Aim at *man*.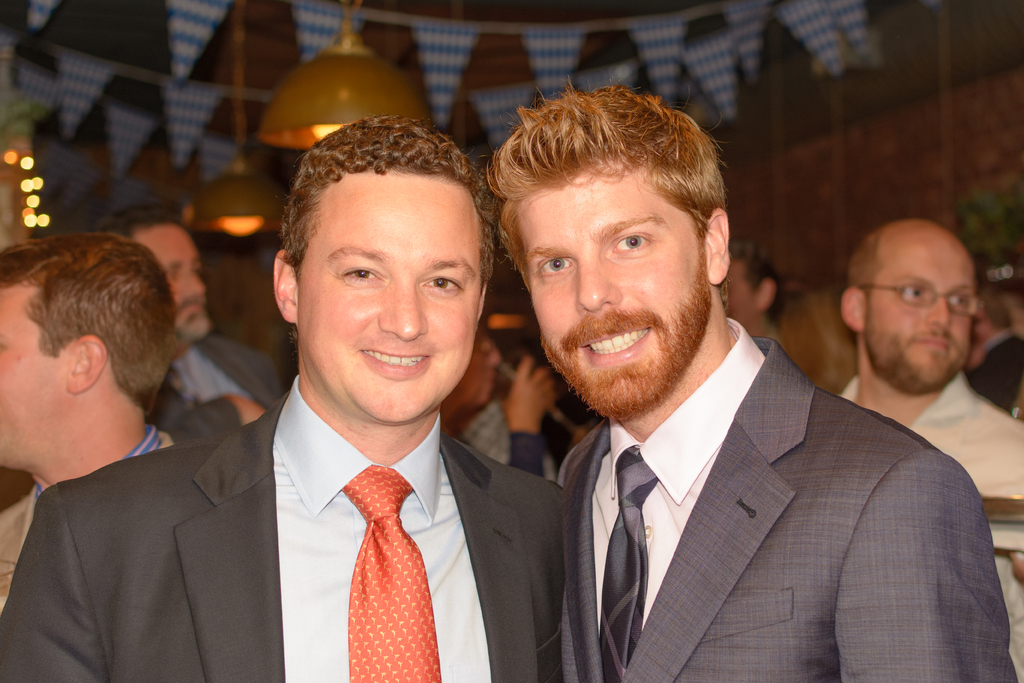
Aimed at box=[717, 235, 795, 363].
